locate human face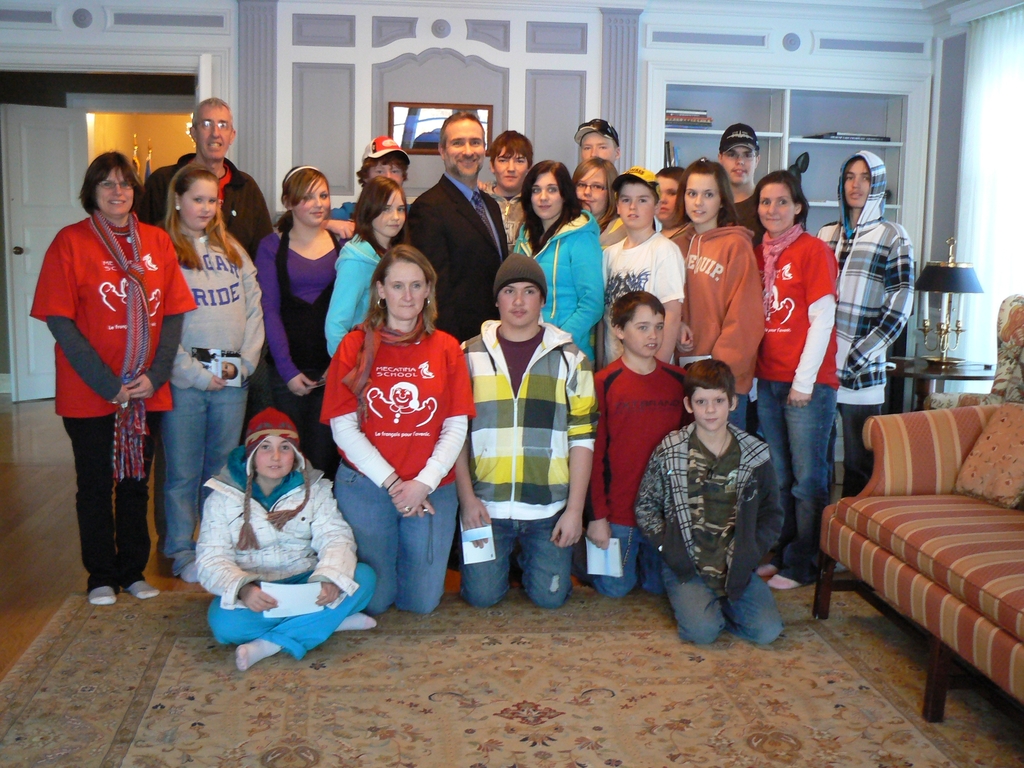
(x1=178, y1=175, x2=218, y2=230)
